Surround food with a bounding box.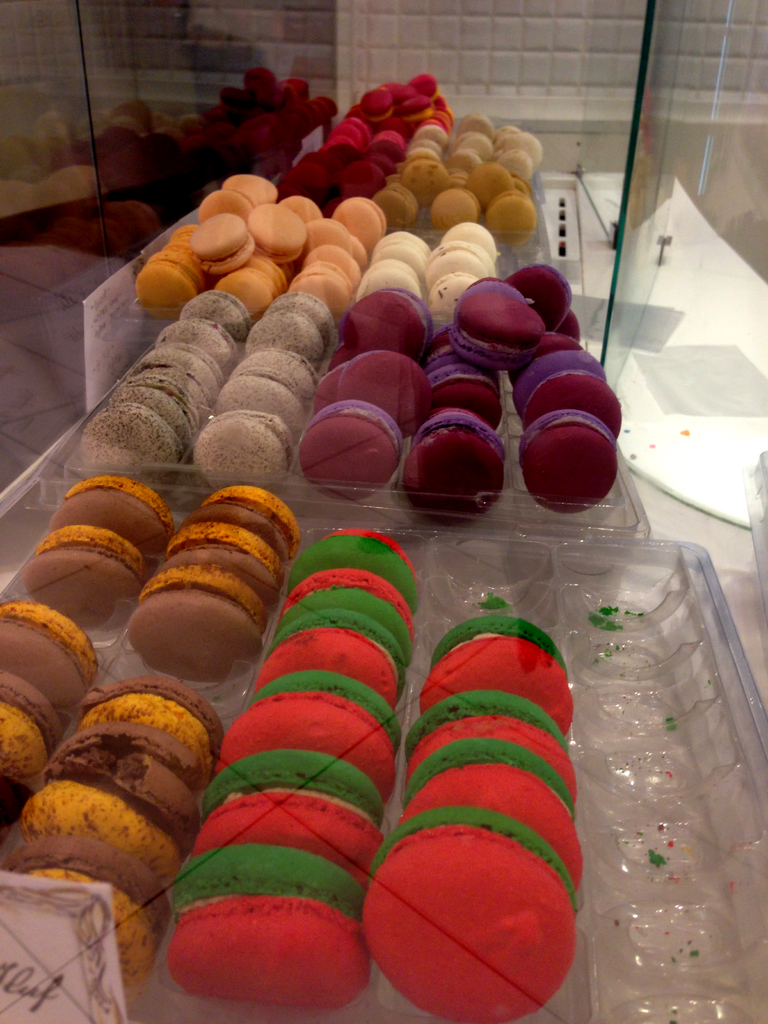
x1=508, y1=262, x2=571, y2=328.
